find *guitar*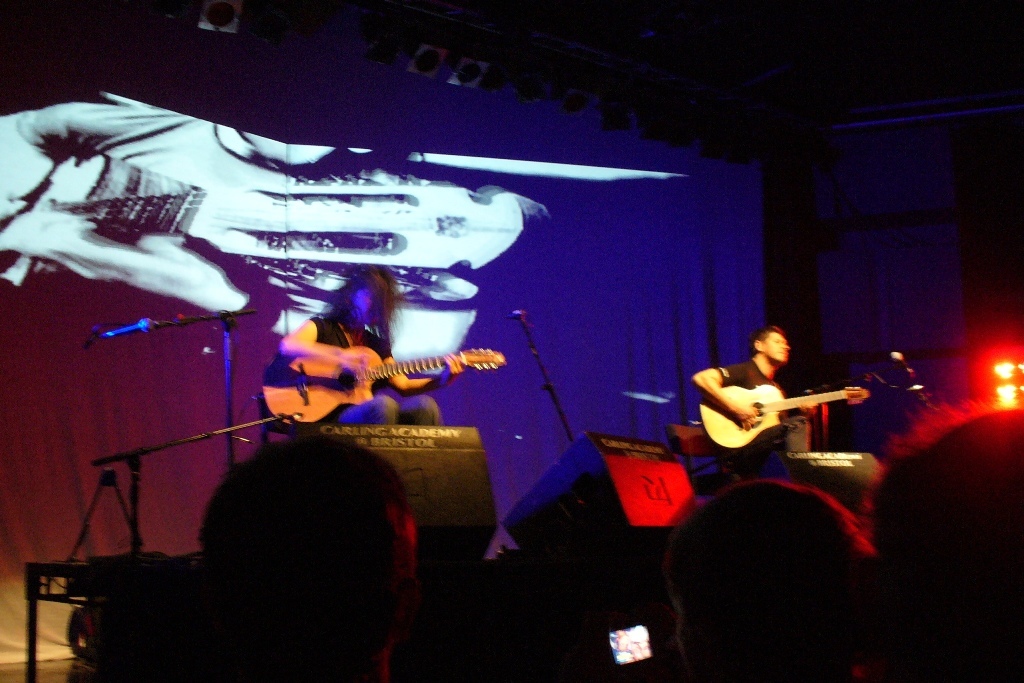
{"x1": 695, "y1": 359, "x2": 863, "y2": 469}
